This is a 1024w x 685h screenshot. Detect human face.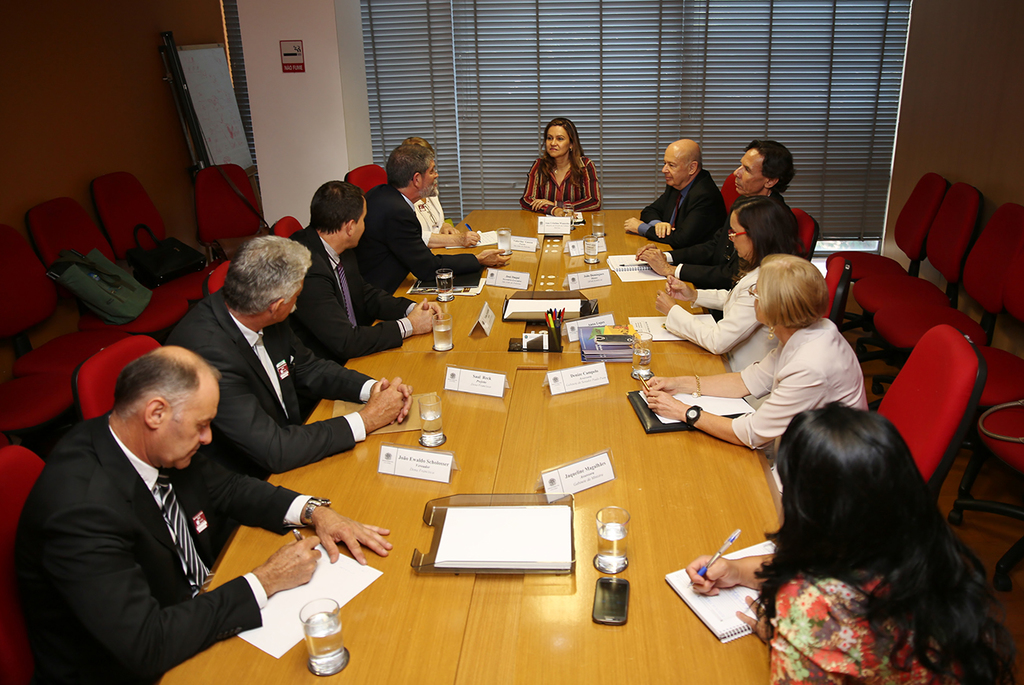
pyautogui.locateOnScreen(347, 194, 368, 244).
